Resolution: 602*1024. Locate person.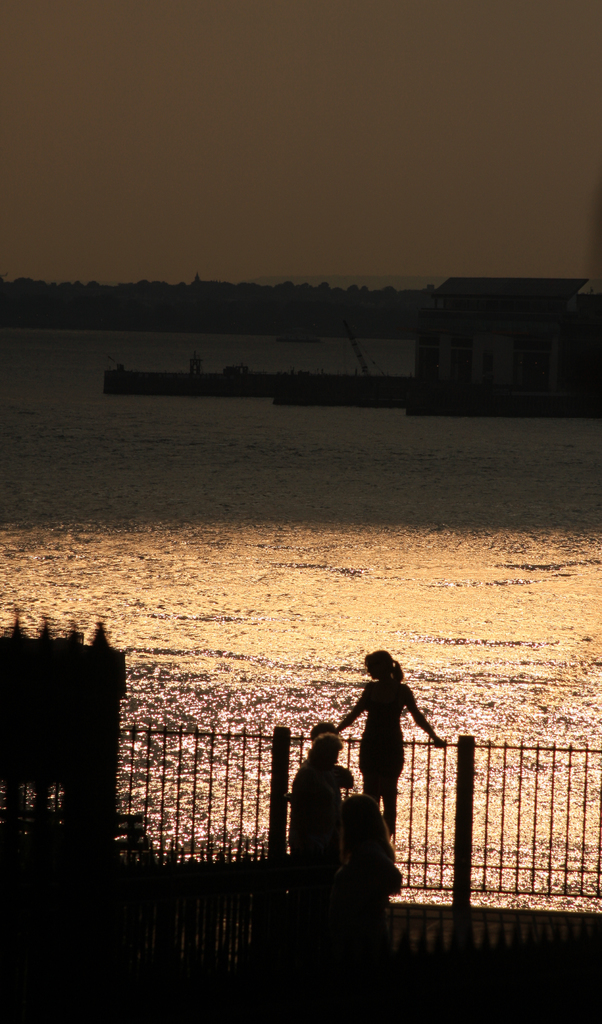
x1=345, y1=644, x2=432, y2=856.
